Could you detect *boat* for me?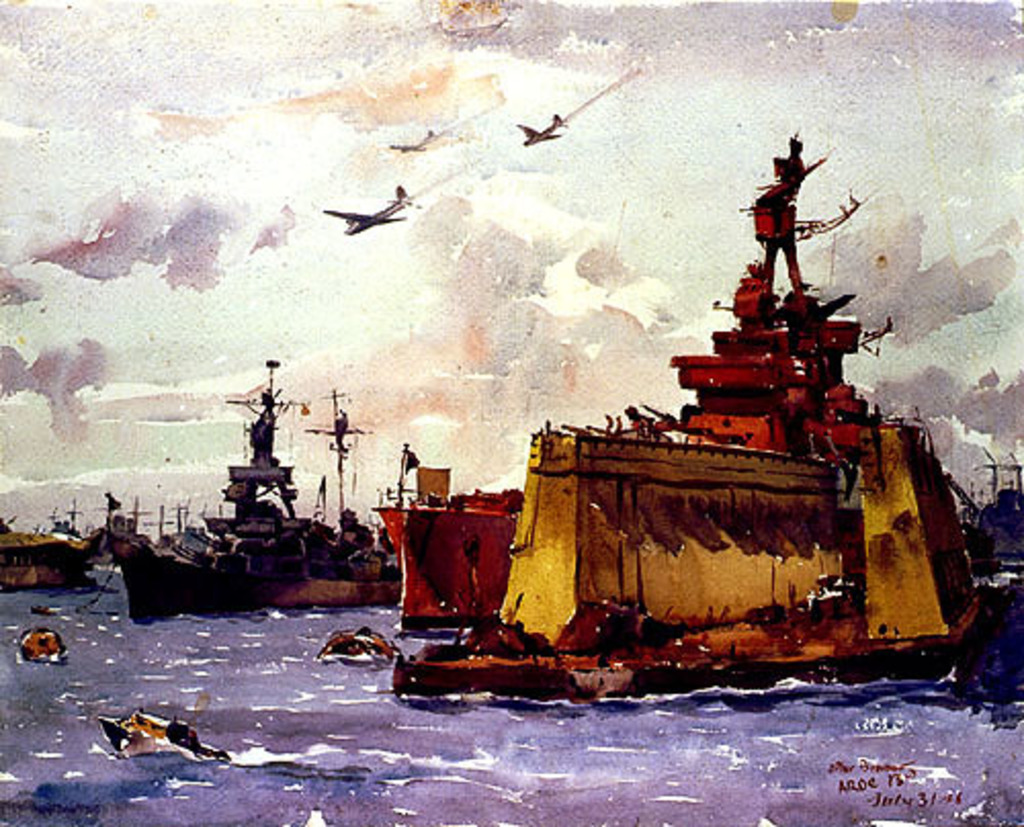
Detection result: {"x1": 98, "y1": 358, "x2": 403, "y2": 618}.
